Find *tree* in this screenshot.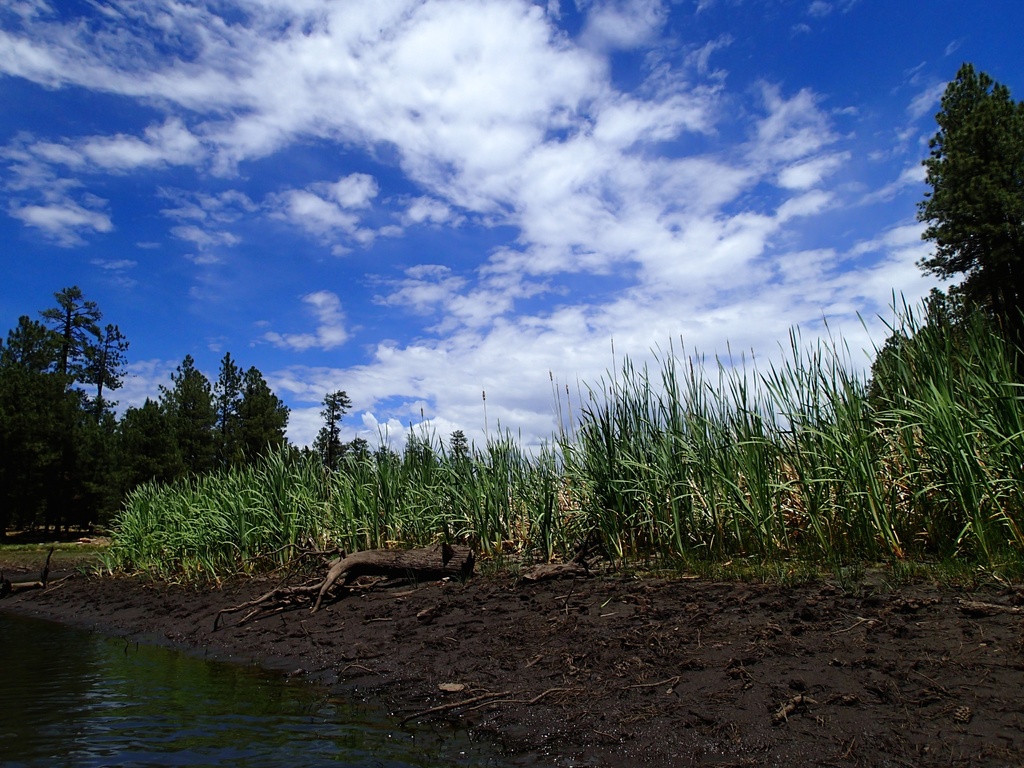
The bounding box for *tree* is <region>845, 52, 1023, 463</region>.
